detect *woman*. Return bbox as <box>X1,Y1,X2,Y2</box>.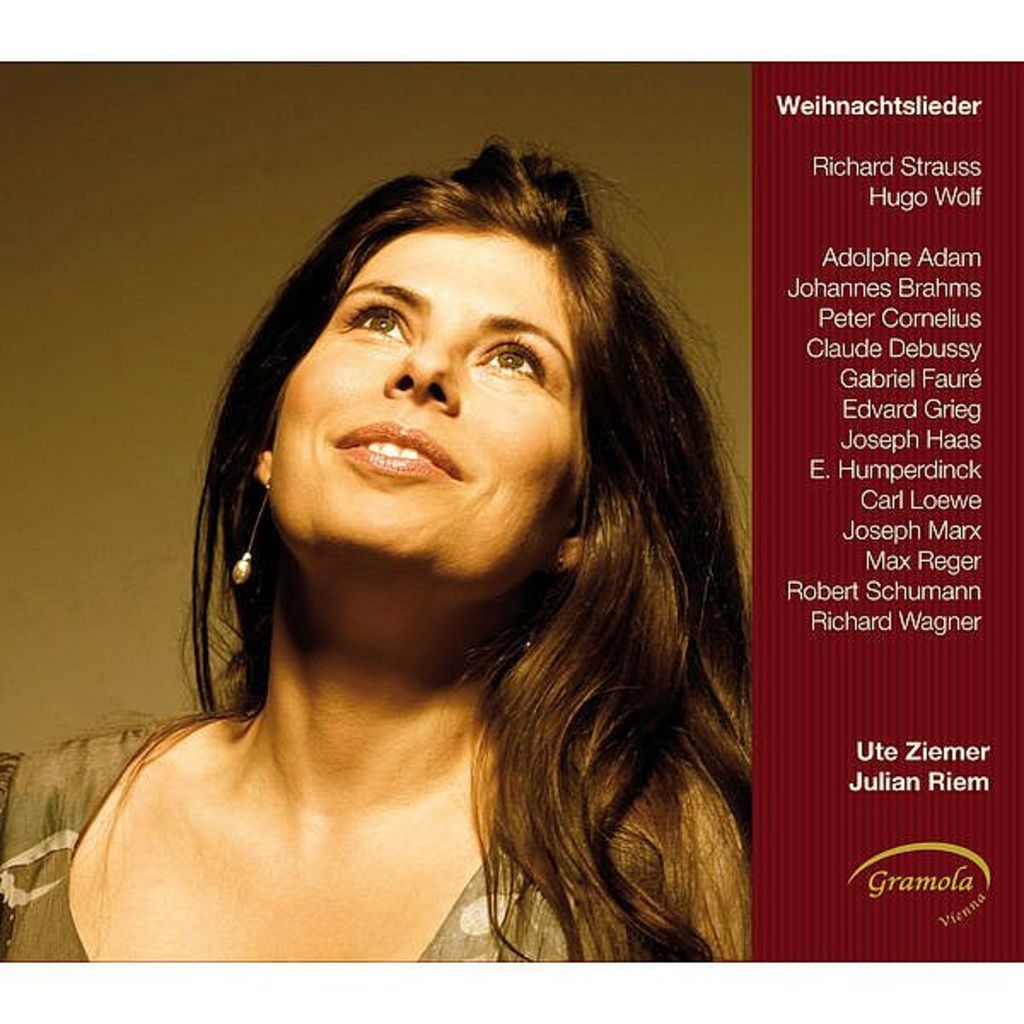
<box>43,162,783,1023</box>.
